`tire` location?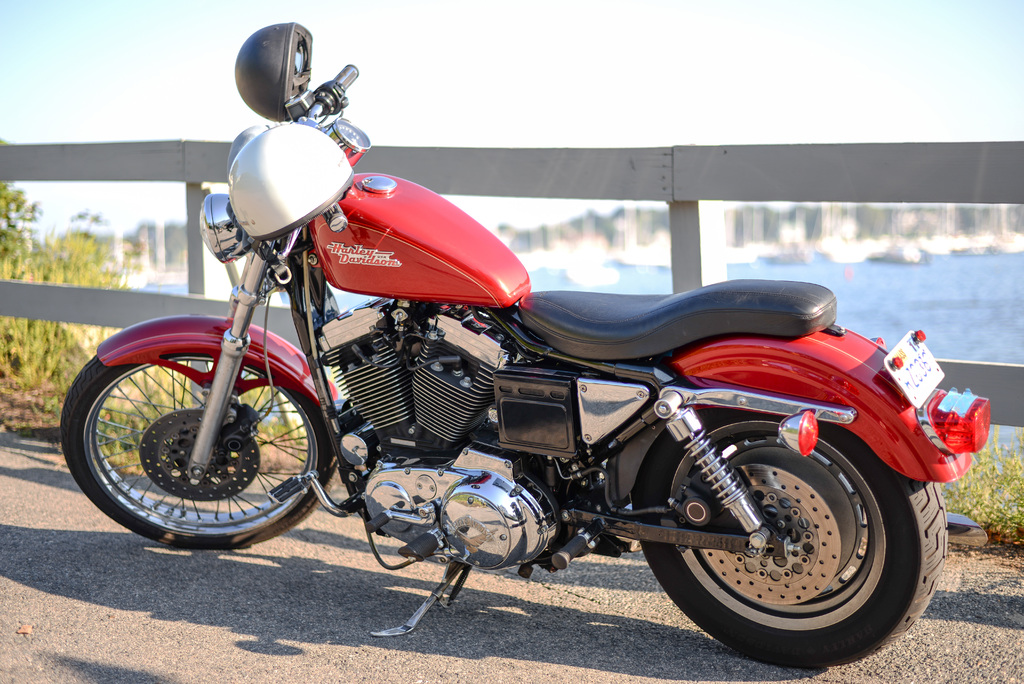
(628, 418, 947, 667)
